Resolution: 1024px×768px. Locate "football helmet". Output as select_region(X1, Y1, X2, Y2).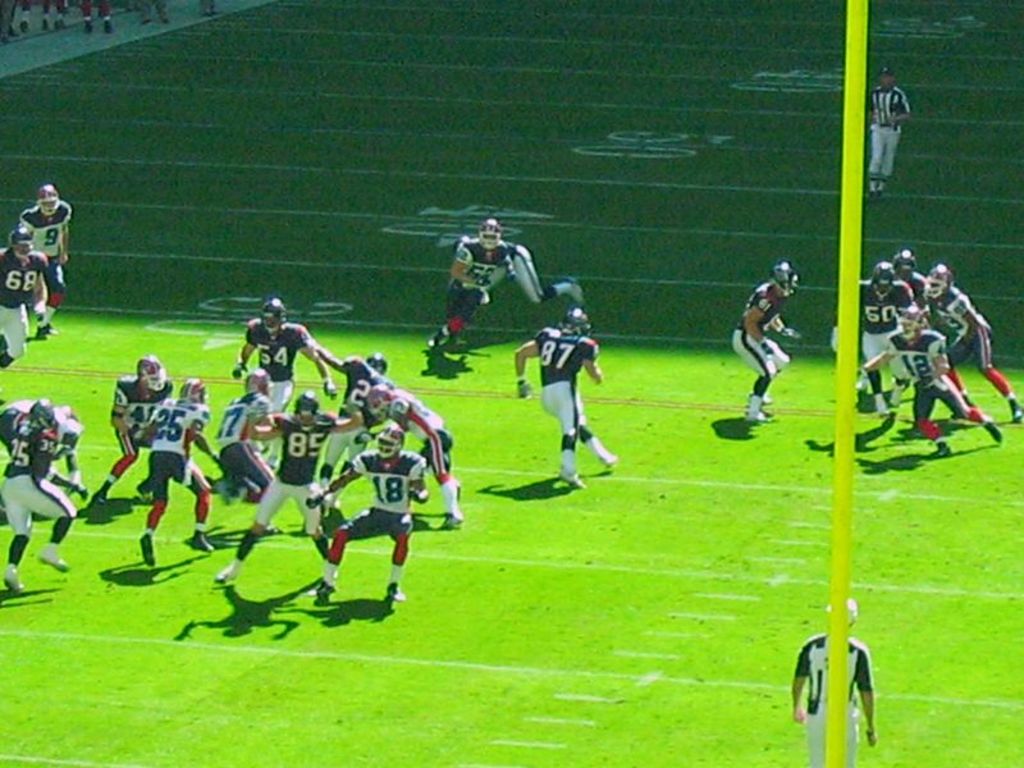
select_region(10, 225, 35, 256).
